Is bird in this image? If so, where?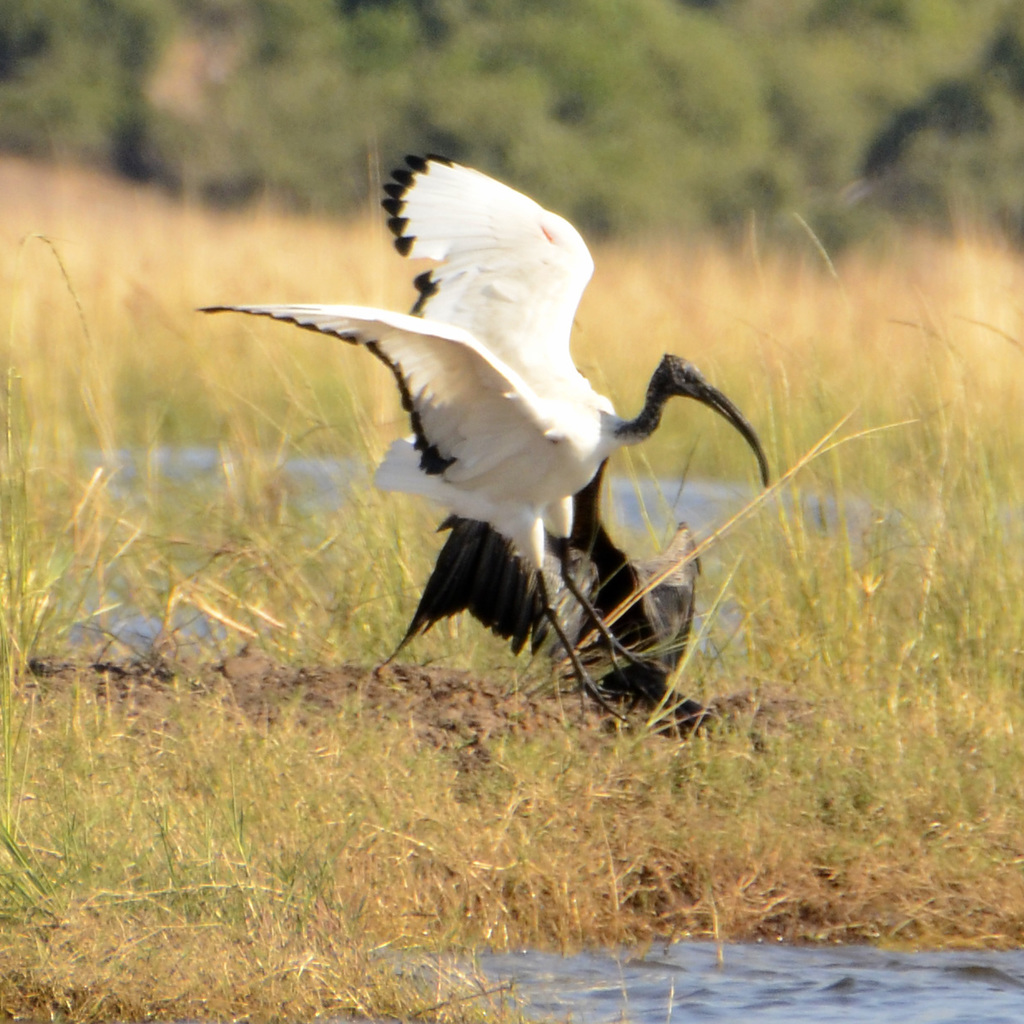
Yes, at locate(534, 452, 722, 726).
